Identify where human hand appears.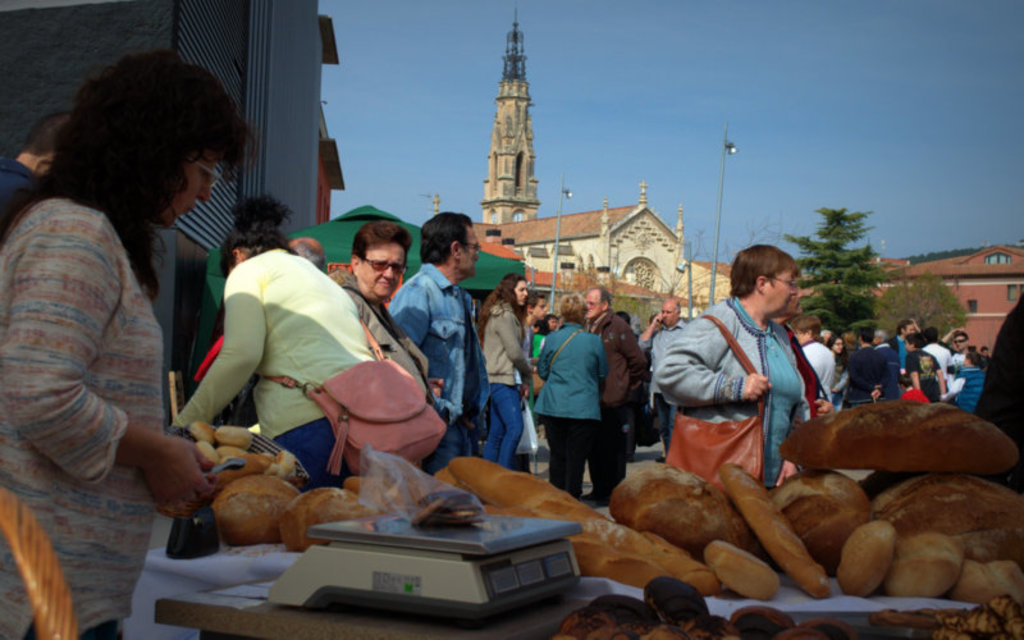
Appears at [739,370,771,401].
